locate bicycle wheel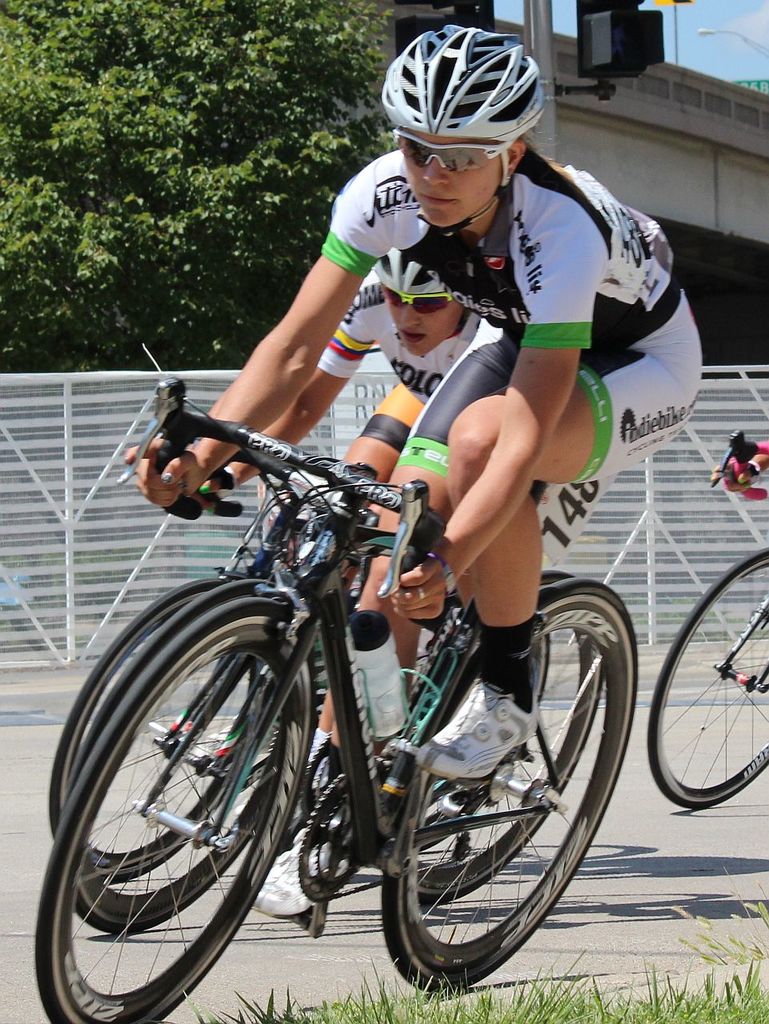
380/580/640/1004
